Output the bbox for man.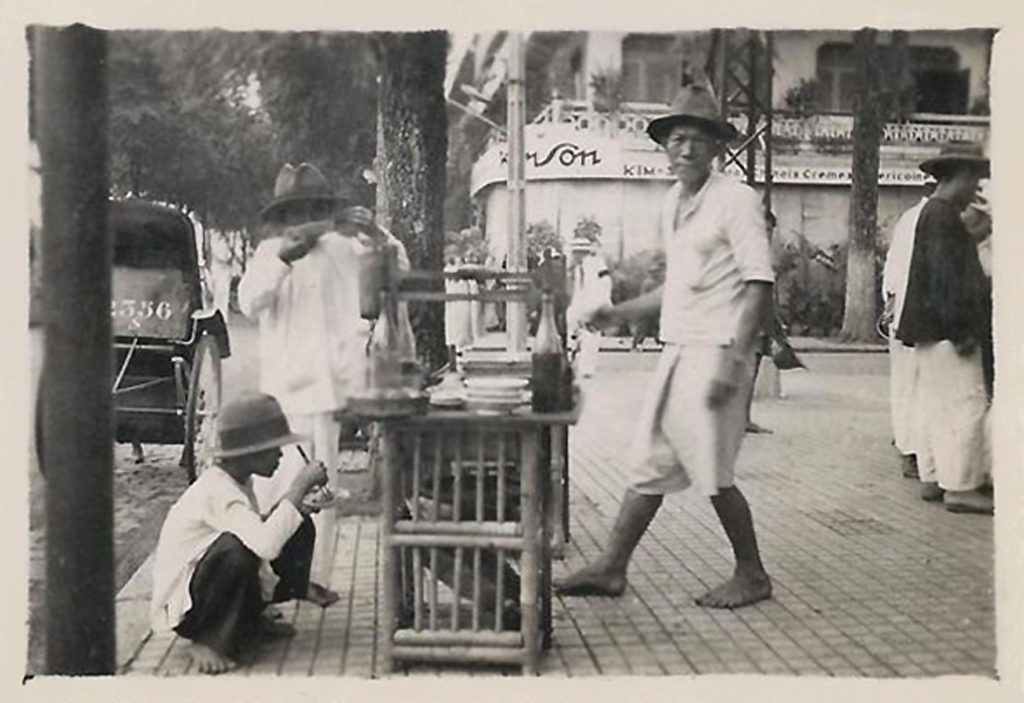
left=899, top=137, right=994, bottom=517.
